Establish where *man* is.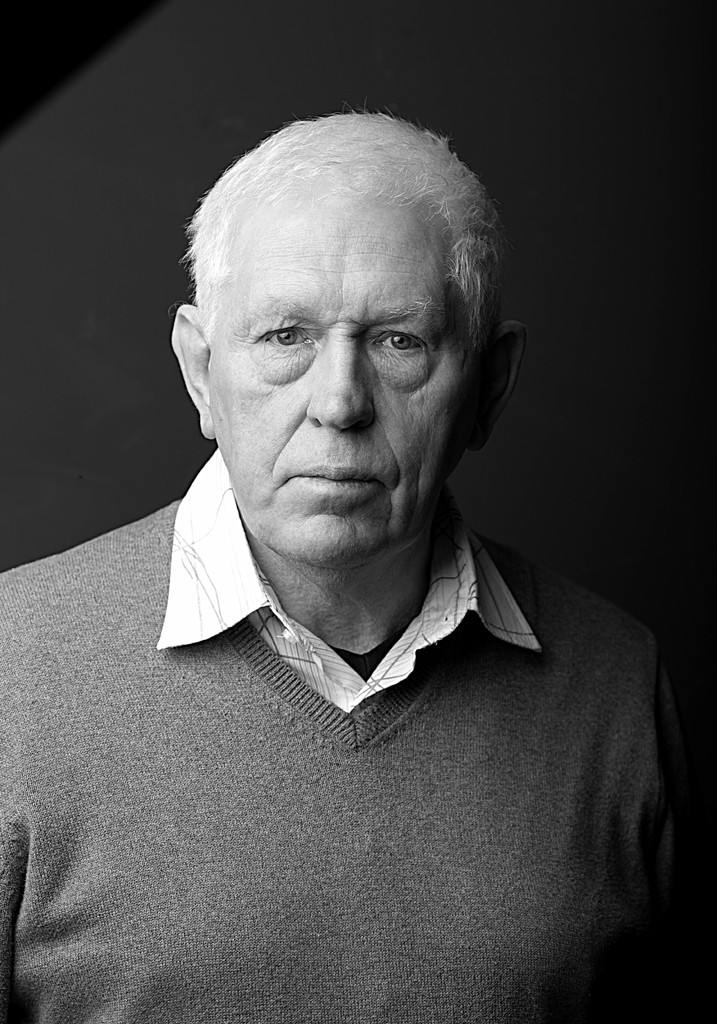
Established at 80,112,672,966.
